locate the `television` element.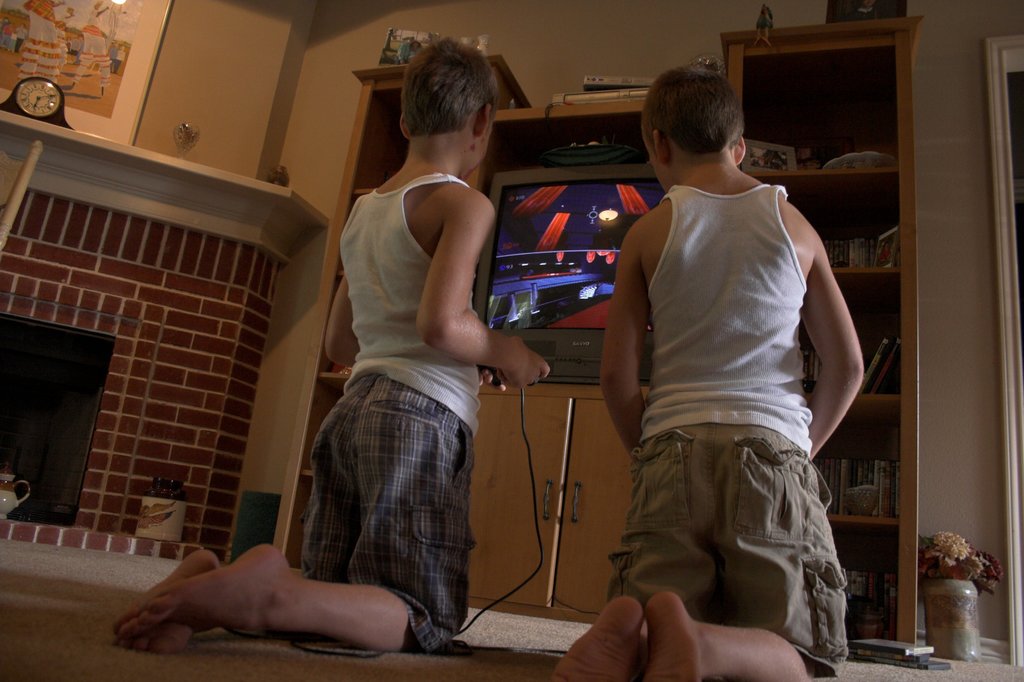
Element bbox: (x1=463, y1=178, x2=671, y2=387).
